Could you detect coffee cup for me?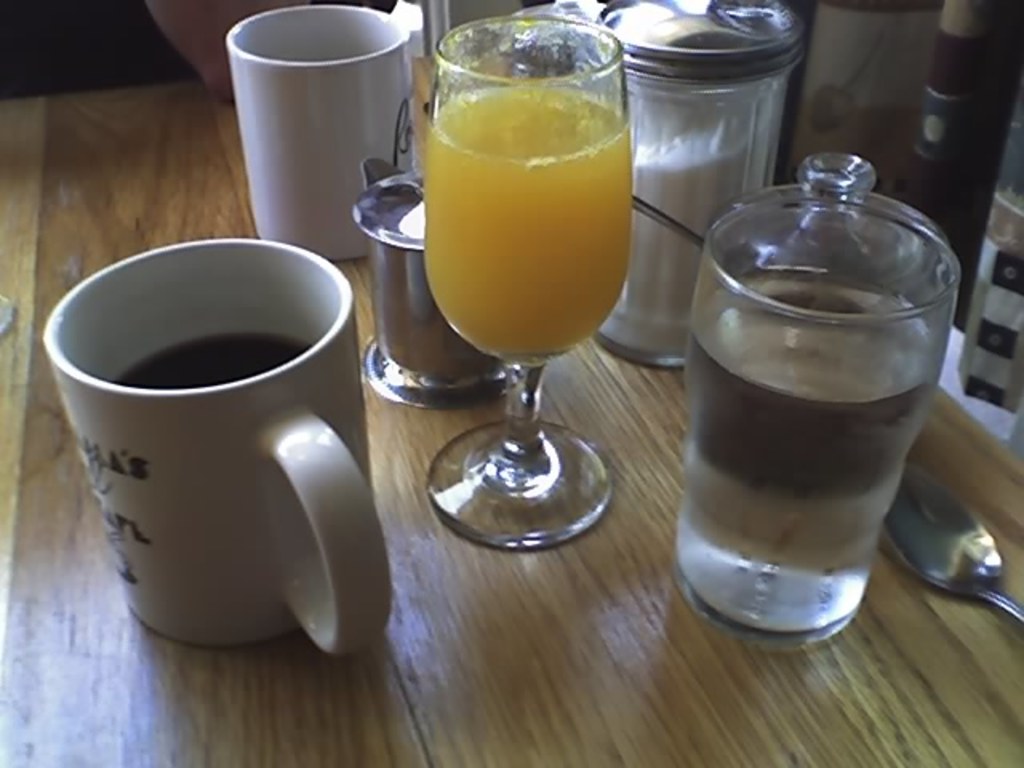
Detection result: {"x1": 42, "y1": 232, "x2": 394, "y2": 666}.
